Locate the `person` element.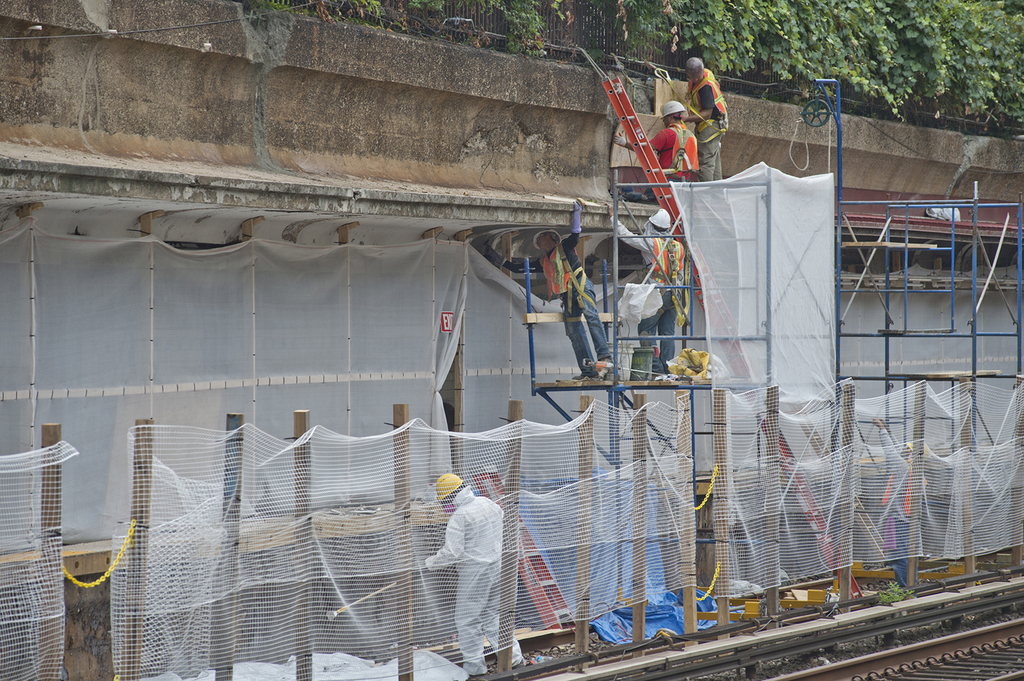
Element bbox: (509, 195, 609, 382).
